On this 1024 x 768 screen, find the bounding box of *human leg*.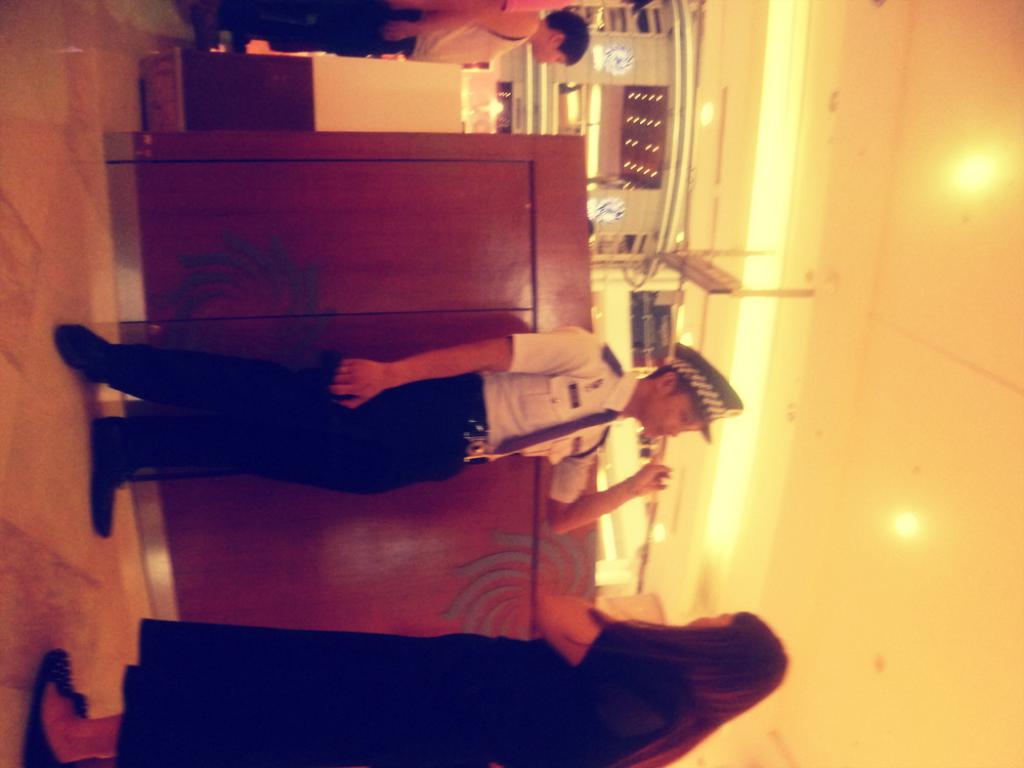
Bounding box: [23, 640, 126, 767].
